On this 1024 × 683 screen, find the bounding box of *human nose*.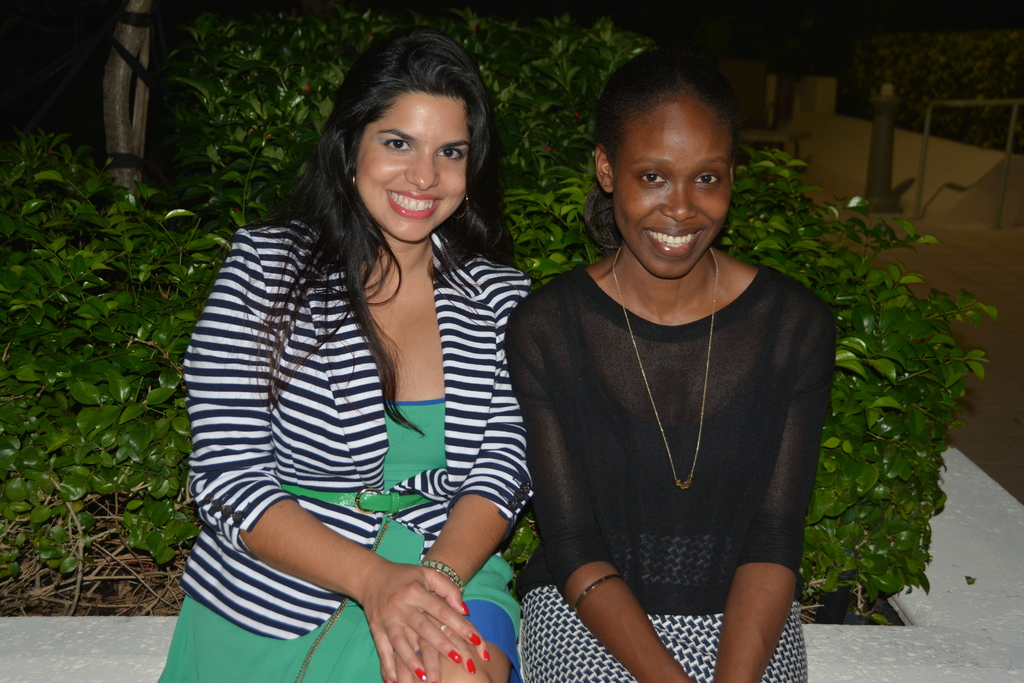
Bounding box: region(403, 144, 439, 195).
